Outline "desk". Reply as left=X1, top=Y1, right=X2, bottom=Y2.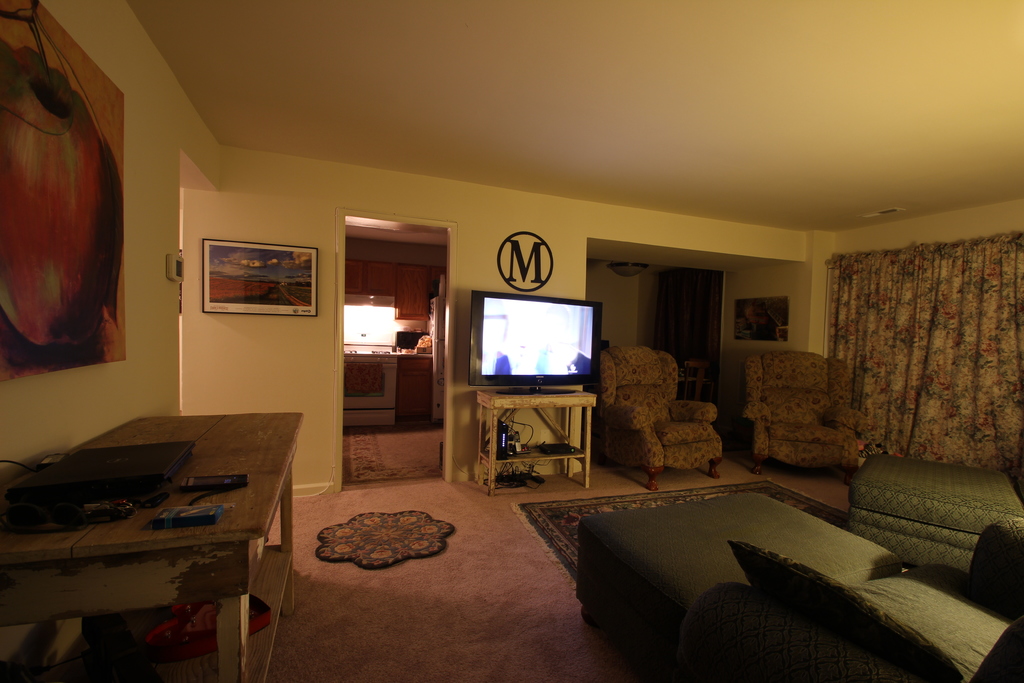
left=26, top=403, right=305, bottom=682.
